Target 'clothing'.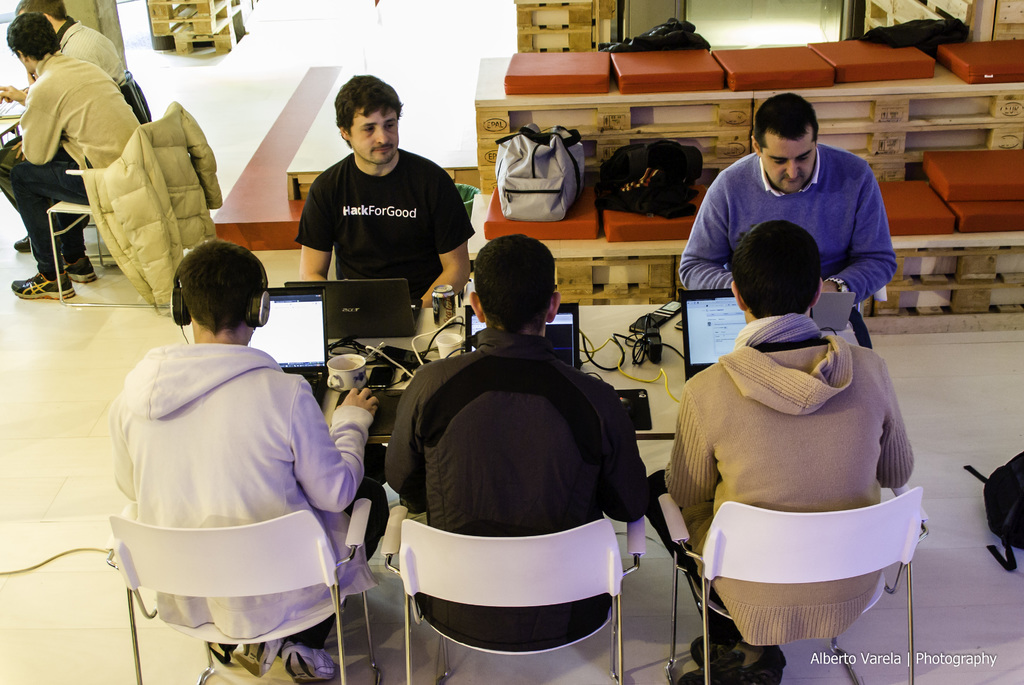
Target region: <bbox>388, 320, 646, 652</bbox>.
